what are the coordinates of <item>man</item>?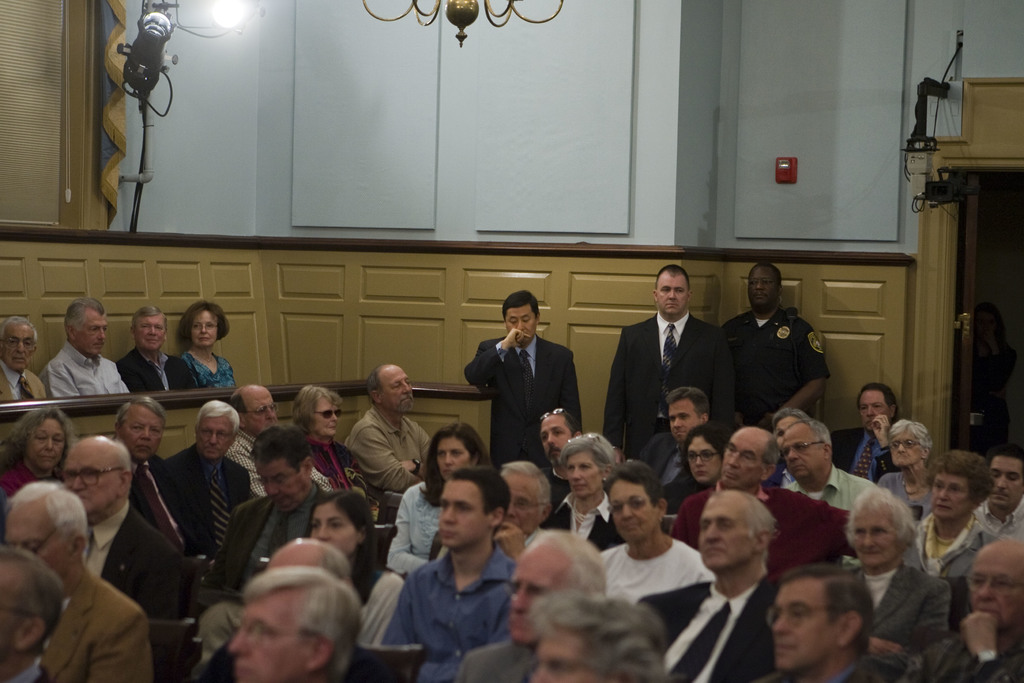
641 385 730 507.
